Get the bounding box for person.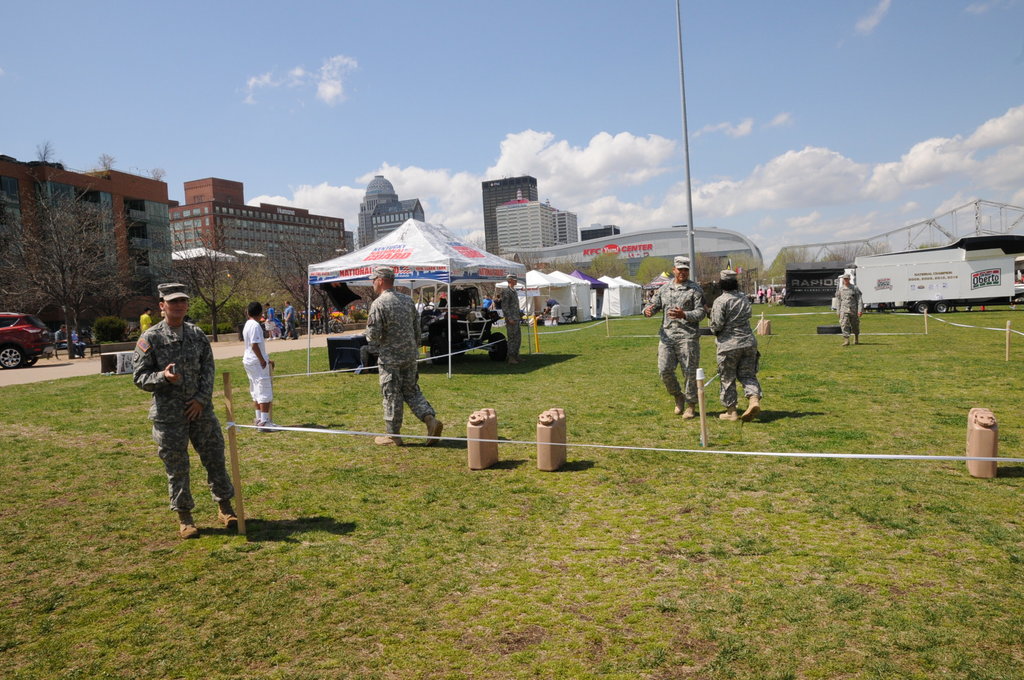
(x1=502, y1=276, x2=524, y2=365).
